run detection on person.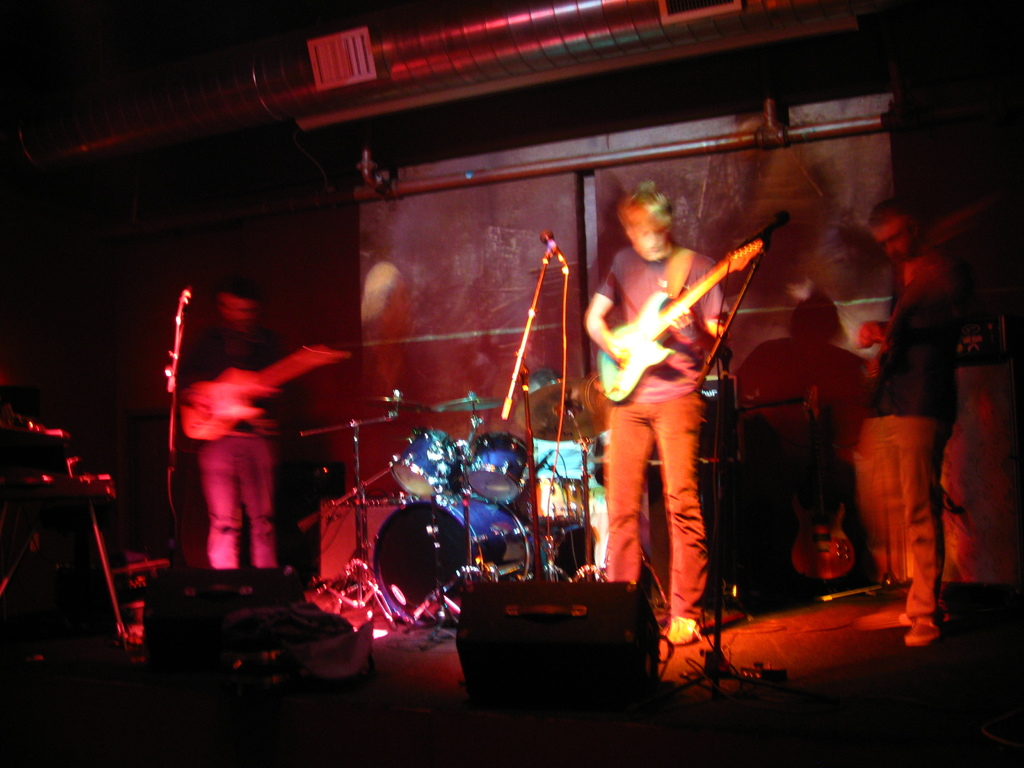
Result: x1=176, y1=276, x2=296, y2=572.
